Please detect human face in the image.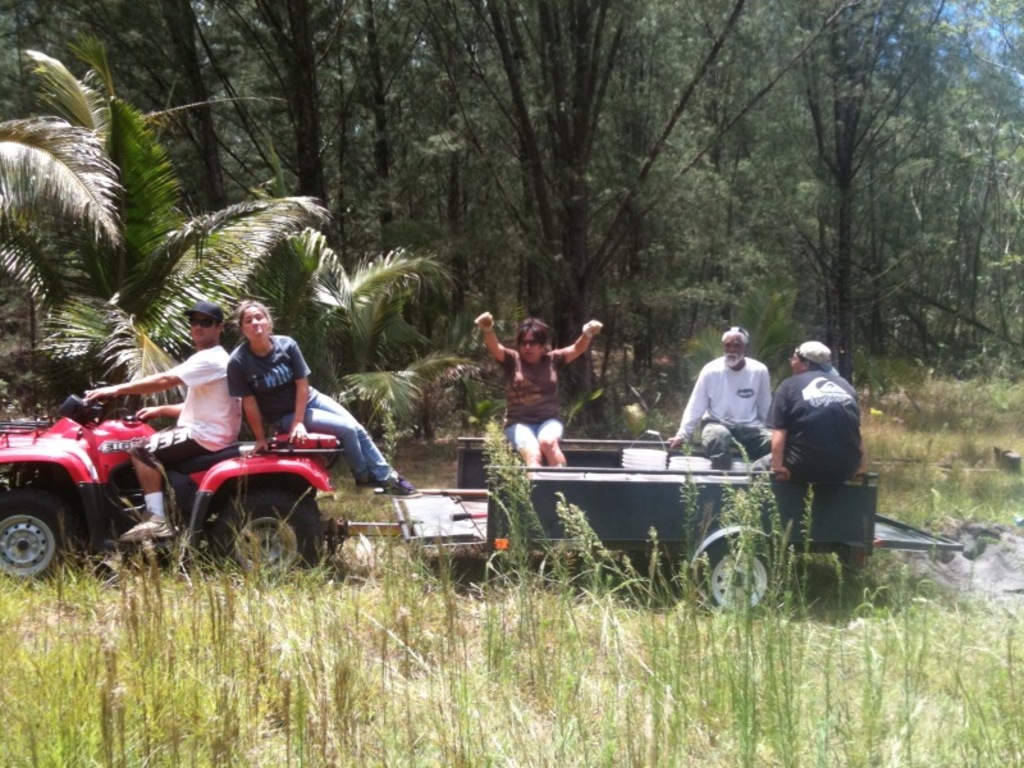
region(188, 311, 218, 344).
